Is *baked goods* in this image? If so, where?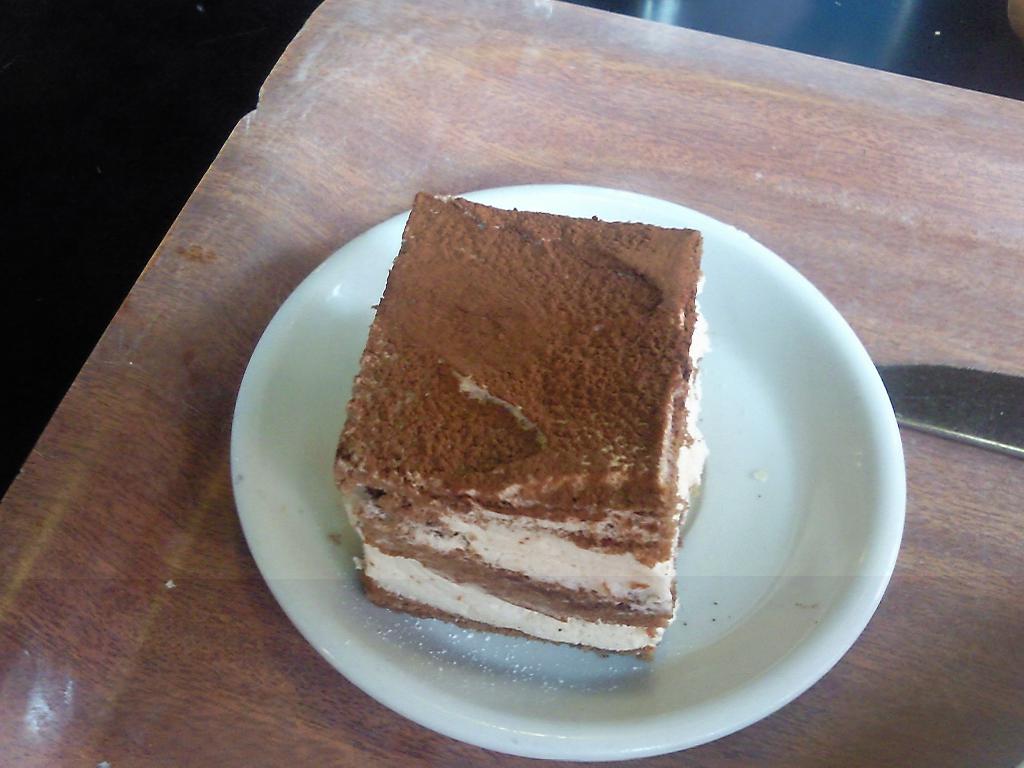
Yes, at 321:211:707:661.
